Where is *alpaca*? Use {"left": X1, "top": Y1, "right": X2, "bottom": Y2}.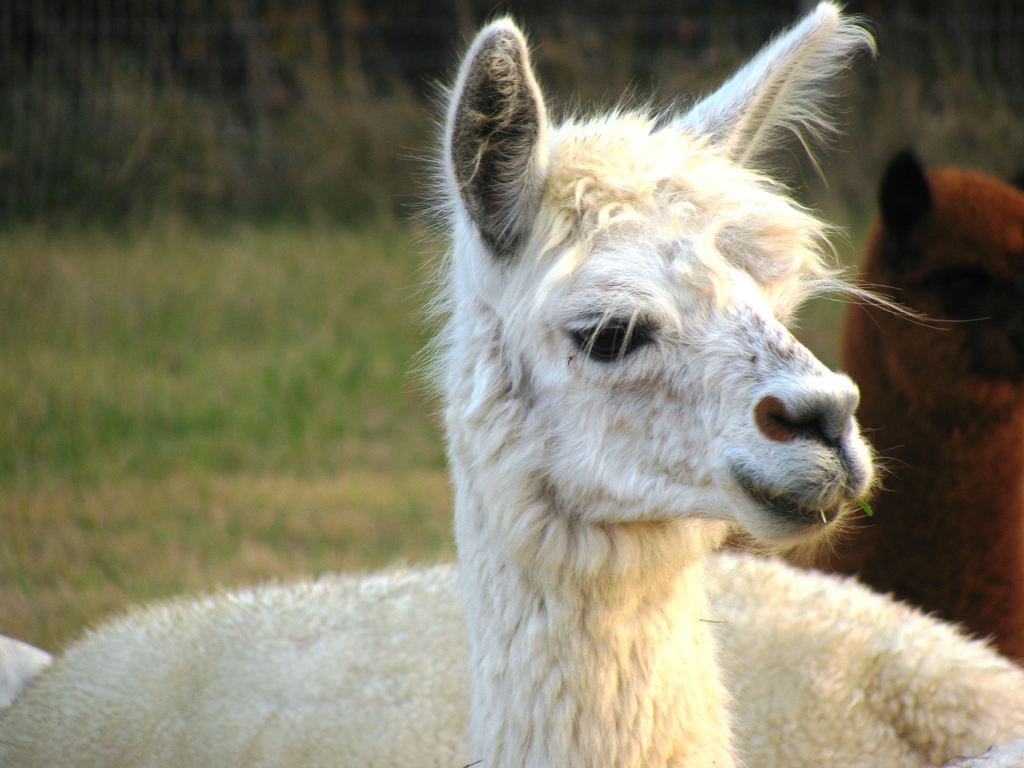
{"left": 391, "top": 0, "right": 990, "bottom": 767}.
